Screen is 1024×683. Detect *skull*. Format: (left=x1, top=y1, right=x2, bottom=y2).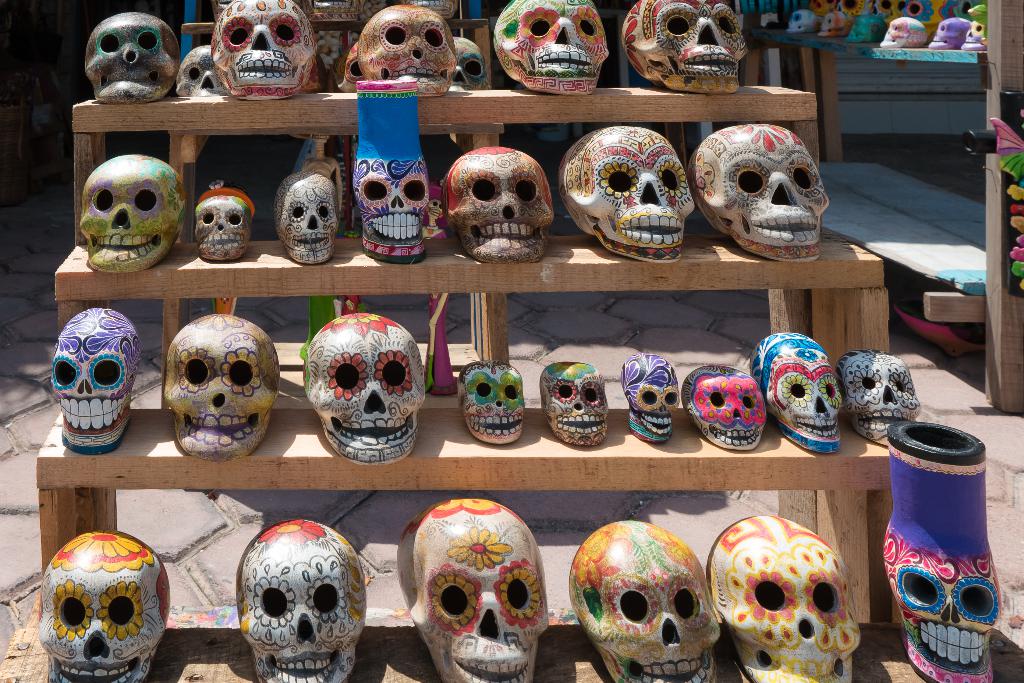
(left=347, top=3, right=462, bottom=94).
